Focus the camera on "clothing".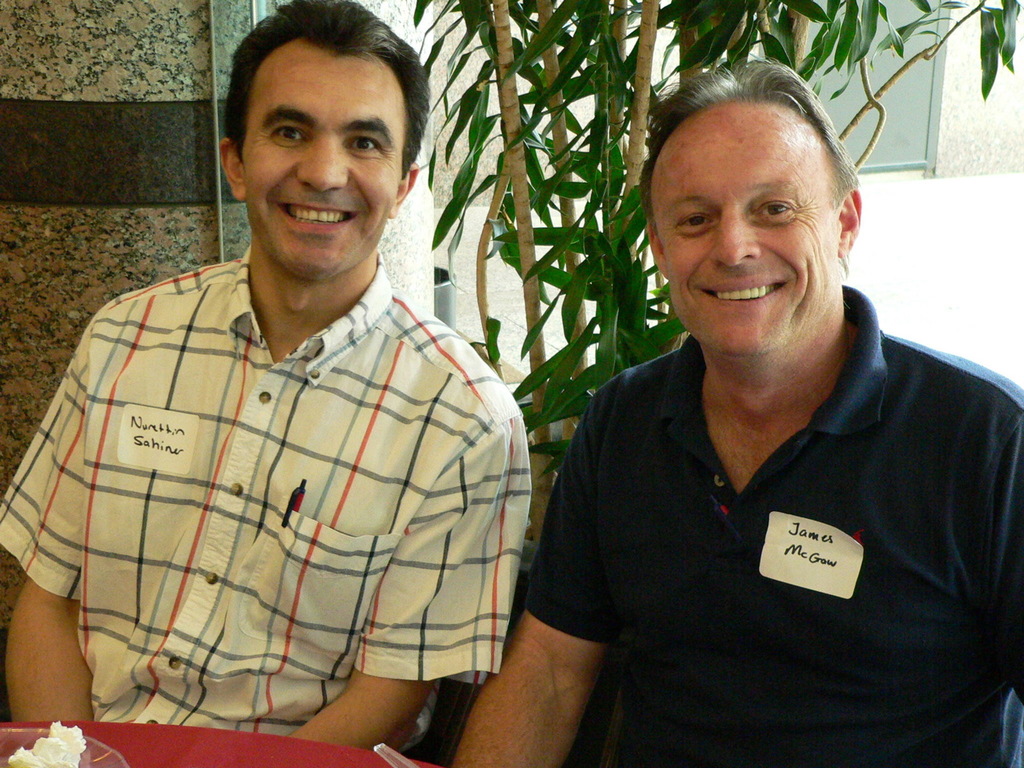
Focus region: crop(19, 229, 536, 735).
